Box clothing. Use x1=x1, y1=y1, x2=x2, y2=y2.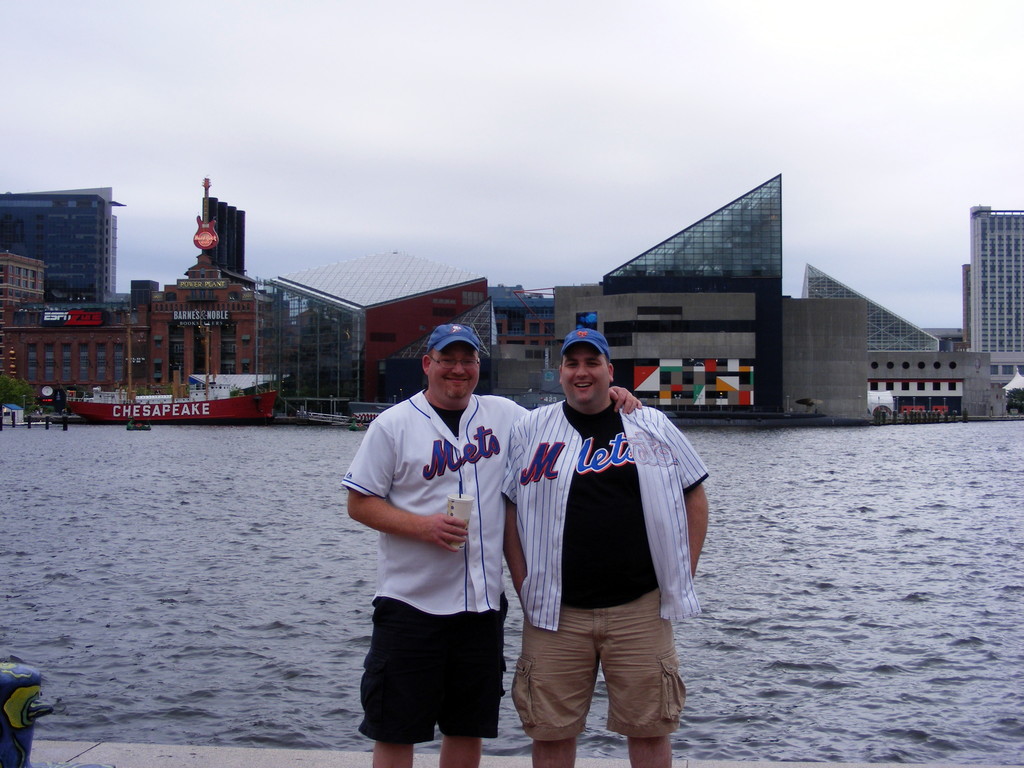
x1=498, y1=399, x2=710, y2=745.
